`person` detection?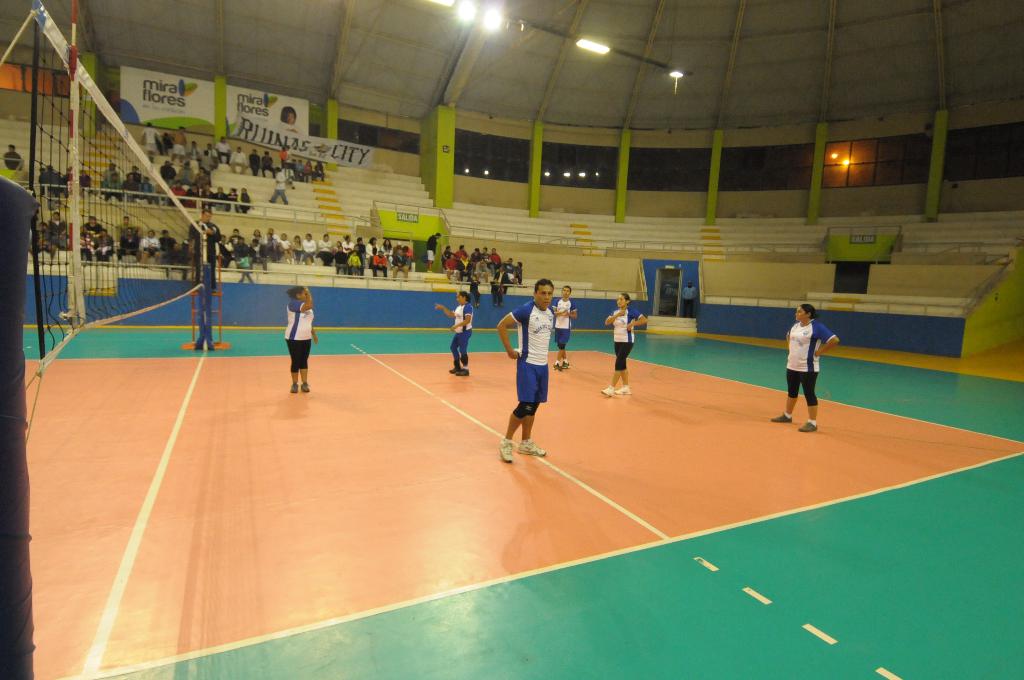
left=264, top=169, right=289, bottom=206
